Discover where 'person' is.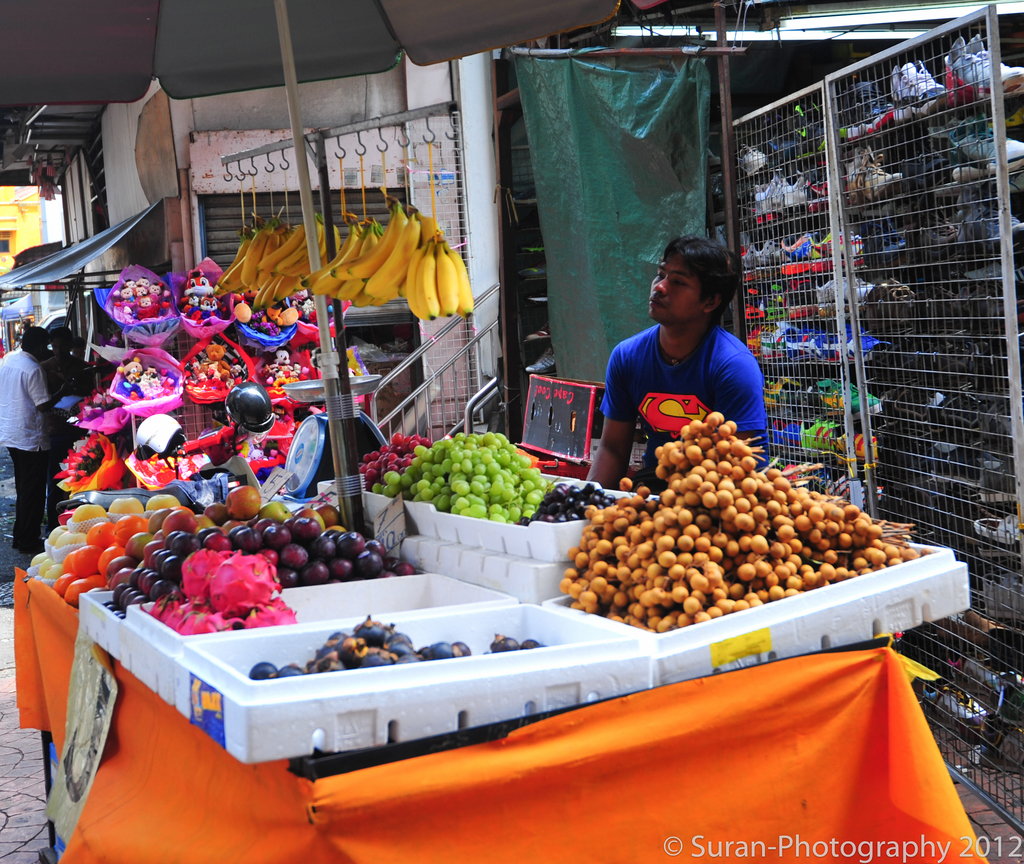
Discovered at [x1=0, y1=315, x2=56, y2=548].
